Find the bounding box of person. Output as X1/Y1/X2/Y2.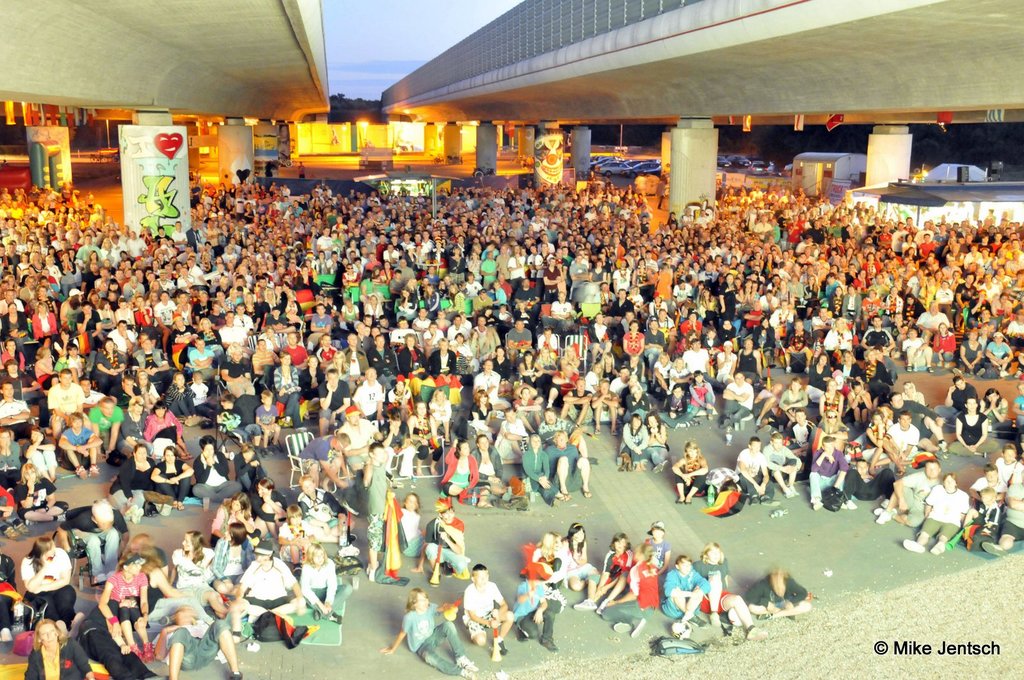
35/284/54/308.
